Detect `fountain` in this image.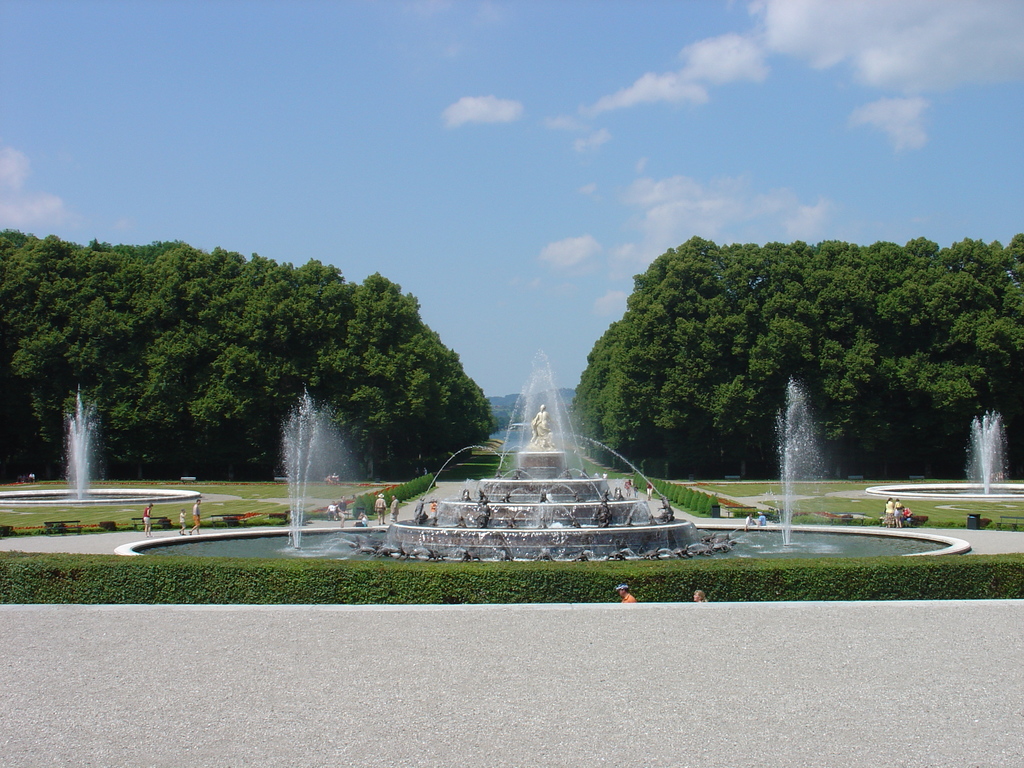
Detection: [x1=974, y1=405, x2=1004, y2=495].
